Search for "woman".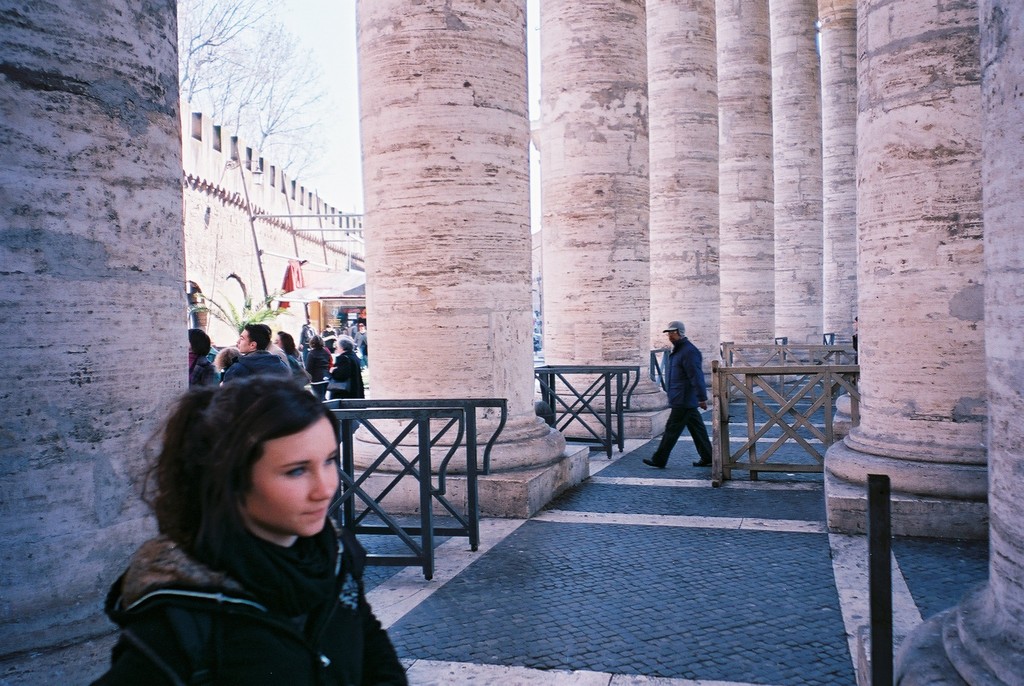
Found at <region>108, 364, 397, 685</region>.
